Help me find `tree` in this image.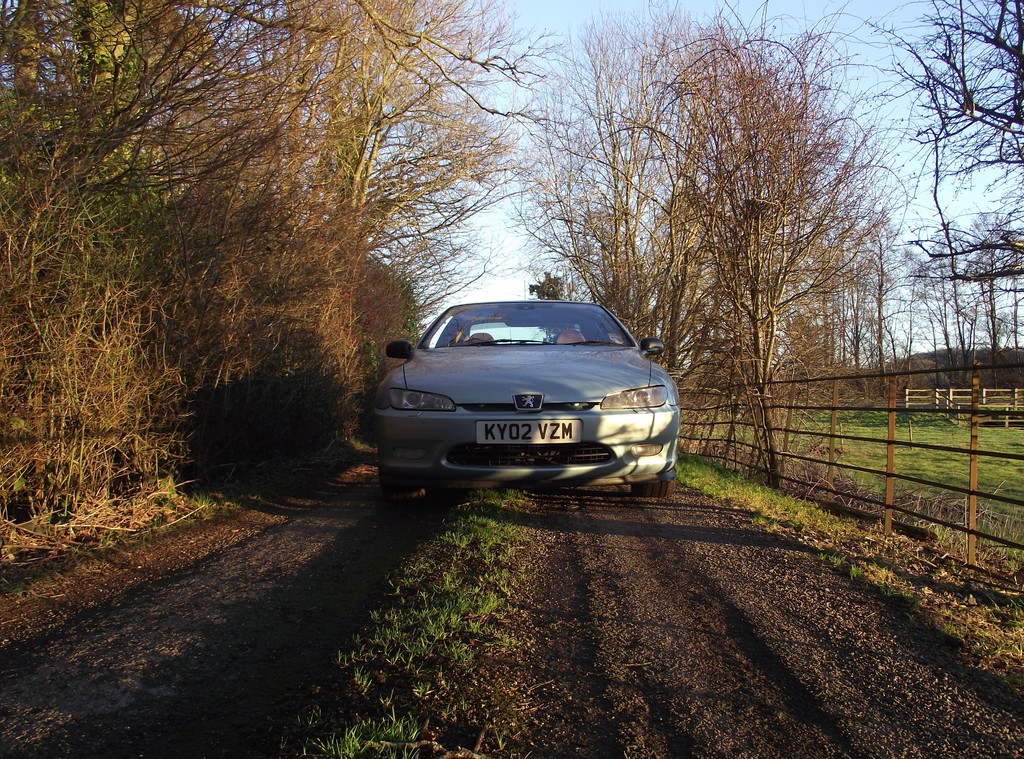
Found it: 899/213/979/389.
